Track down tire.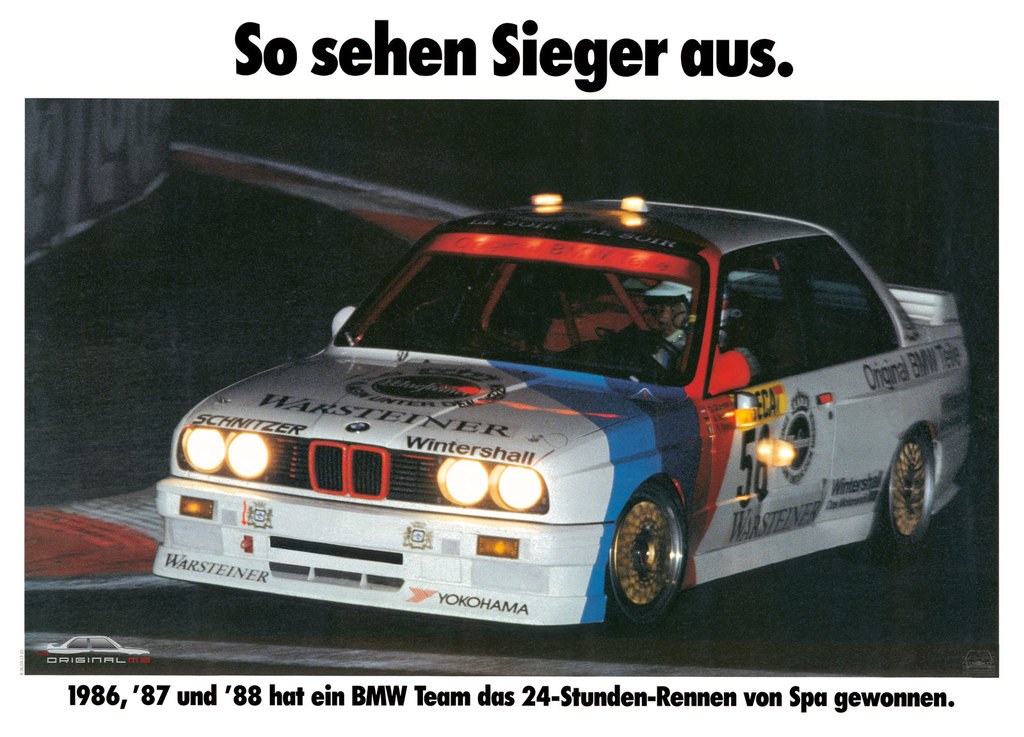
Tracked to region(609, 510, 696, 624).
